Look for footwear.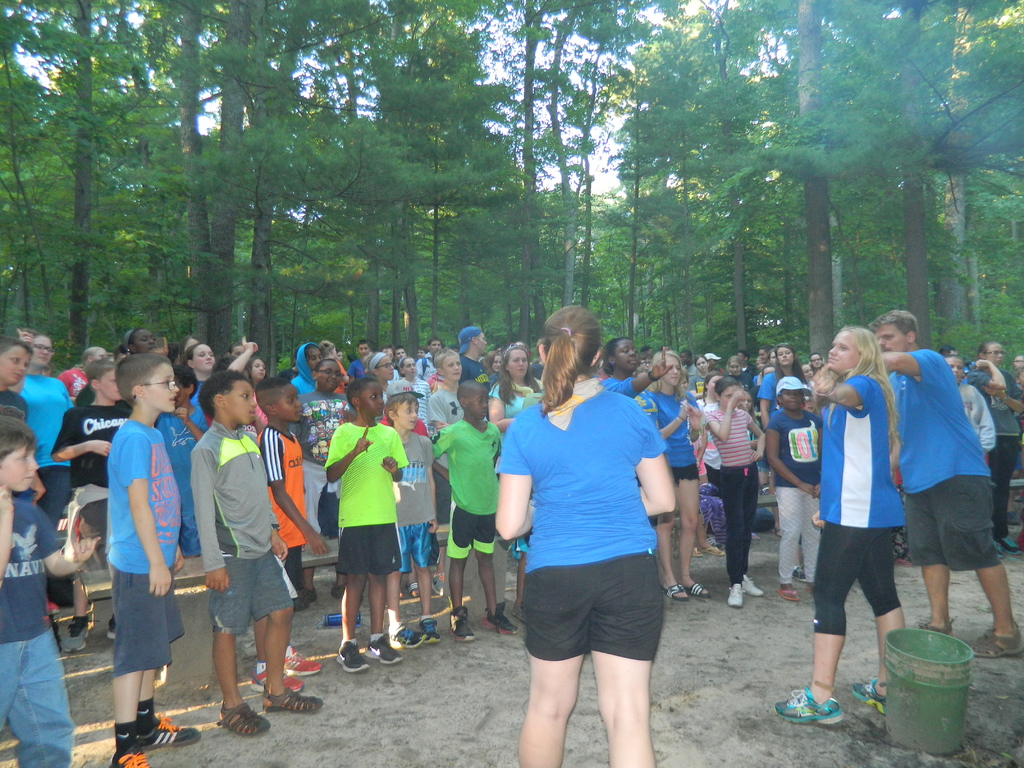
Found: rect(109, 739, 154, 767).
